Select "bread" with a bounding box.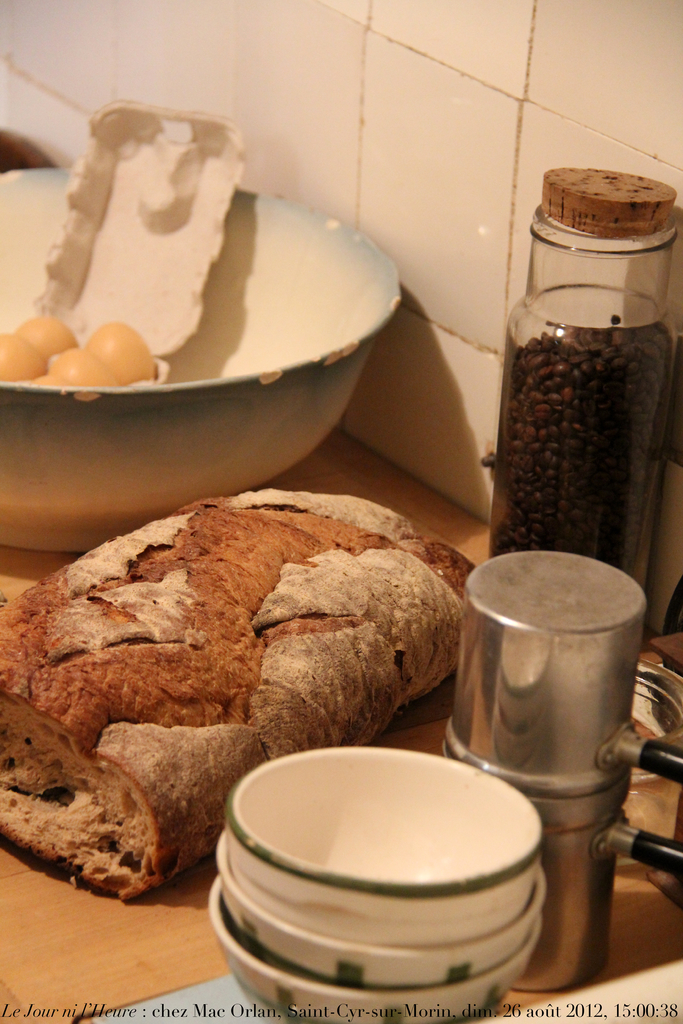
pyautogui.locateOnScreen(0, 486, 477, 902).
